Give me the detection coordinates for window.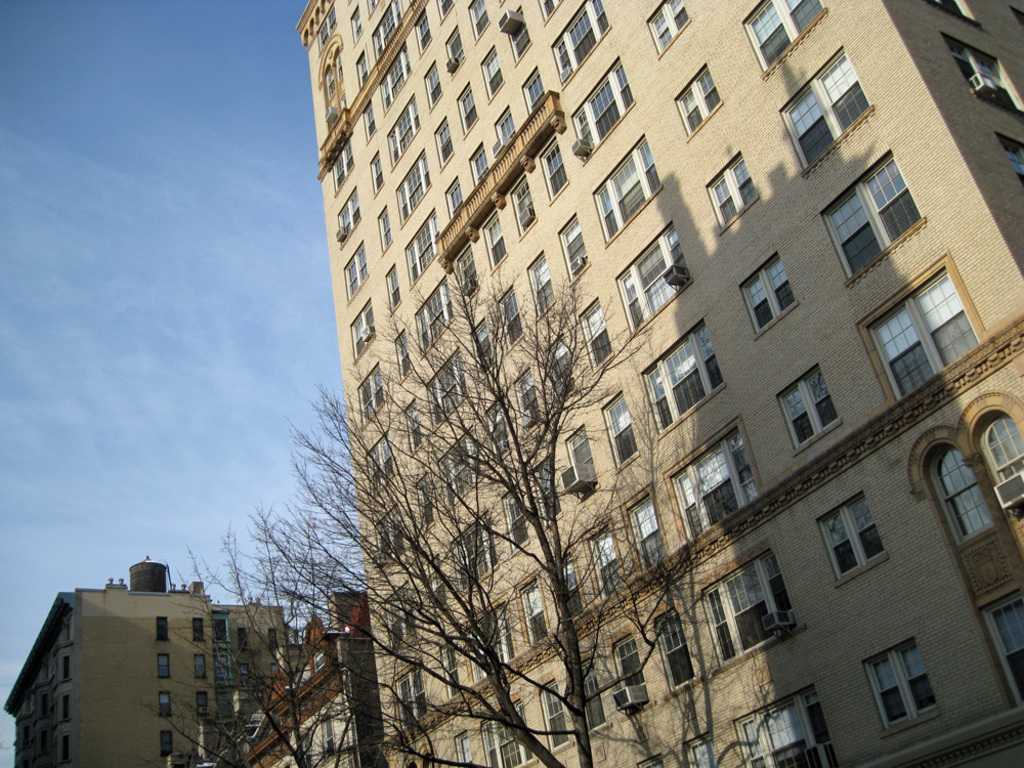
[x1=624, y1=481, x2=670, y2=580].
